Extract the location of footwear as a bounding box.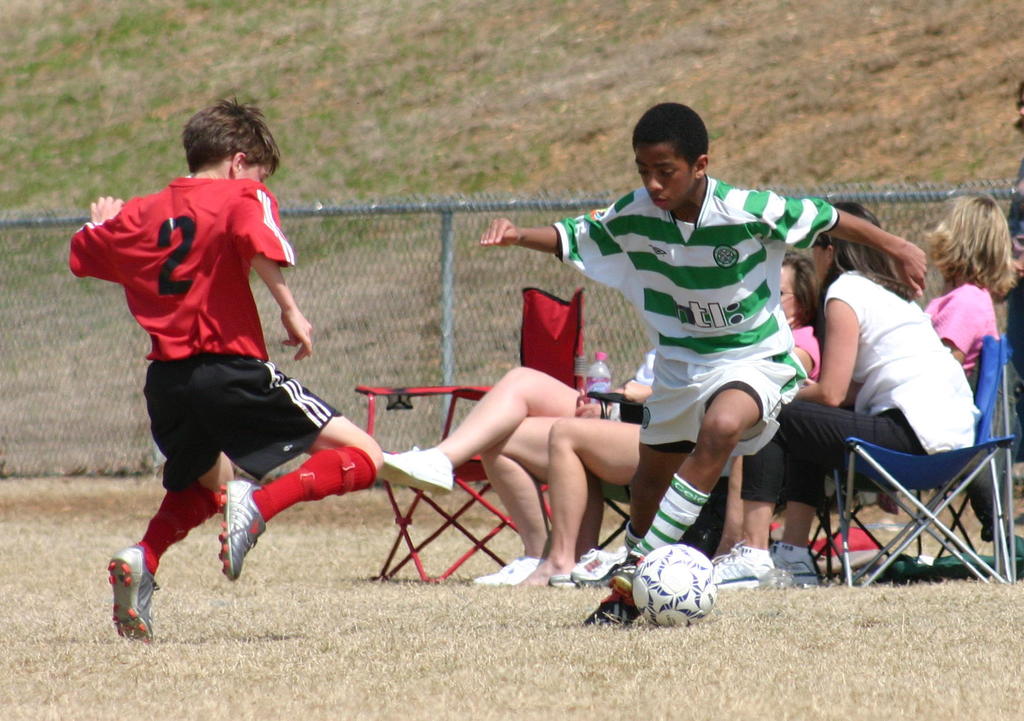
x1=92, y1=552, x2=153, y2=644.
